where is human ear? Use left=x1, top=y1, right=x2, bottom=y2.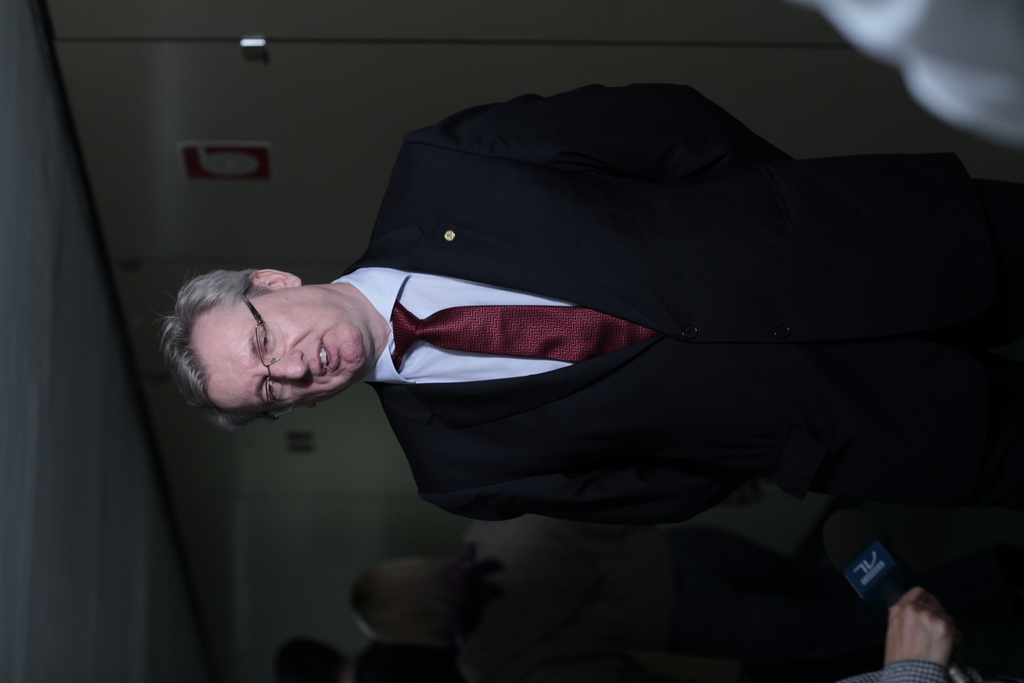
left=270, top=401, right=321, bottom=416.
